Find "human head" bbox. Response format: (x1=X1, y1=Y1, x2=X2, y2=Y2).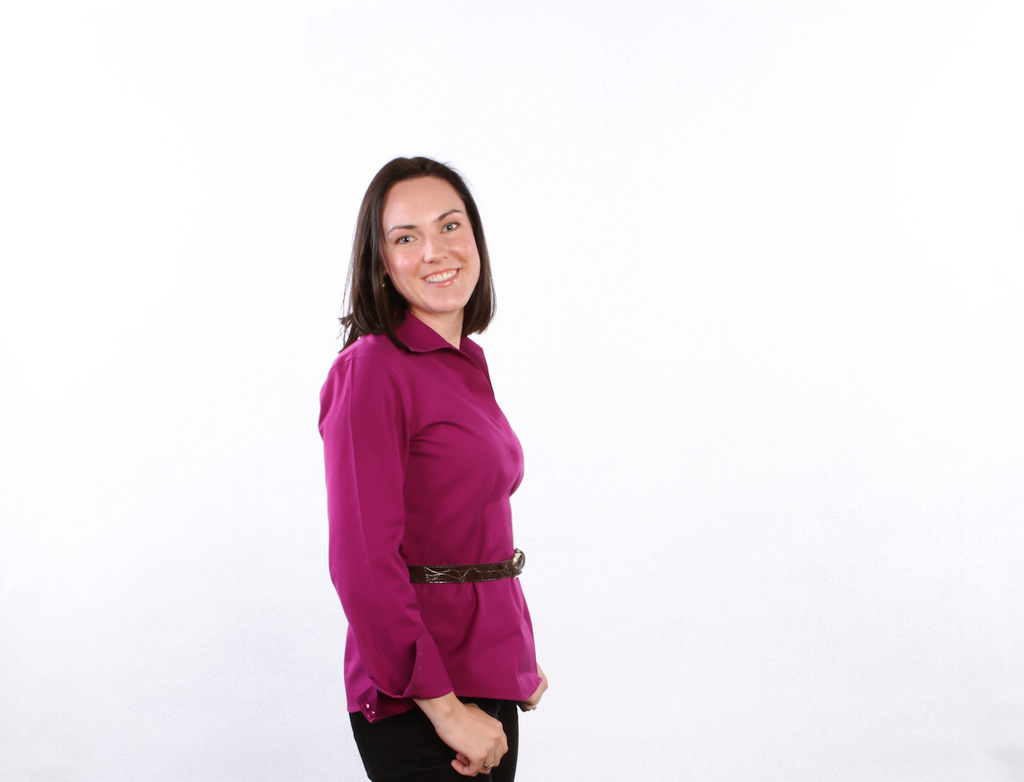
(x1=353, y1=147, x2=500, y2=340).
